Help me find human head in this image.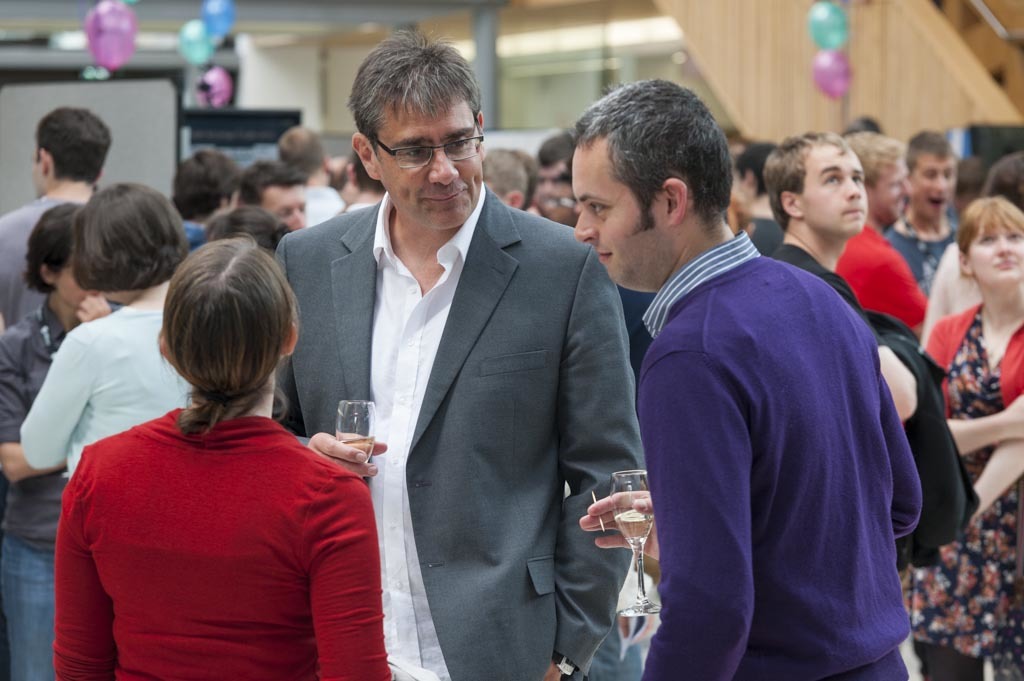
Found it: l=955, t=195, r=1023, b=287.
